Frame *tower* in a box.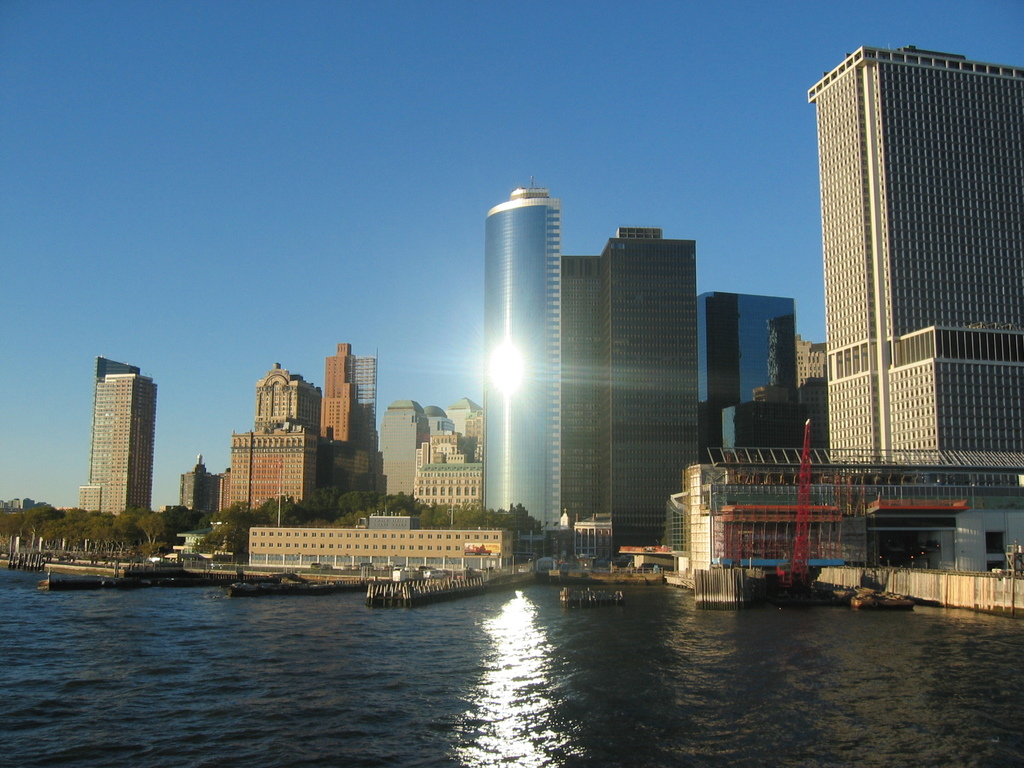
559 229 696 568.
